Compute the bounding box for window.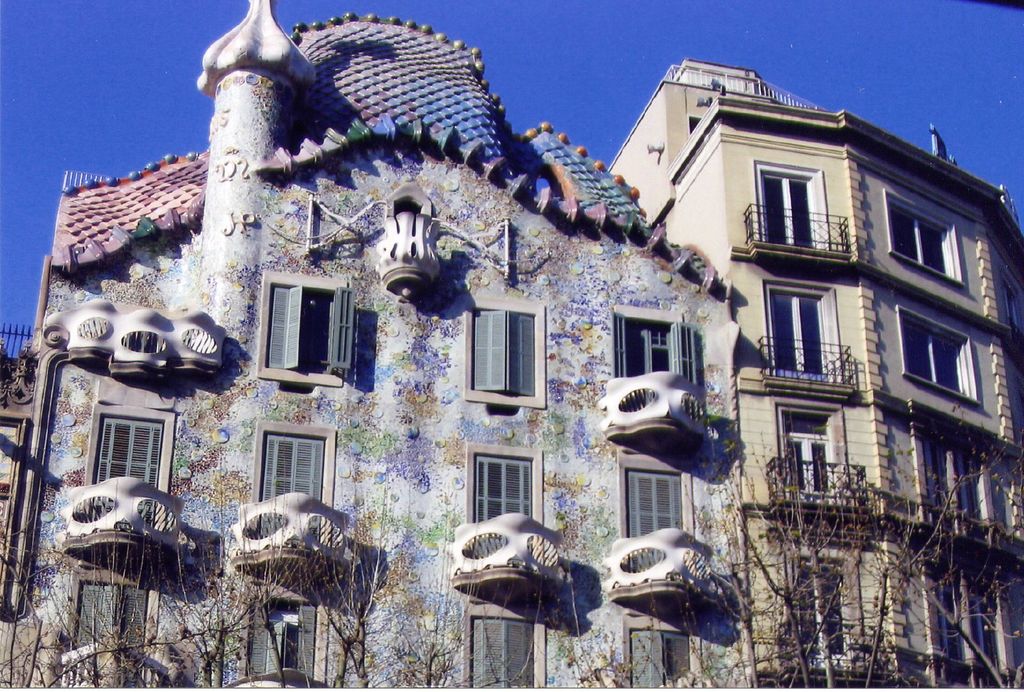
[x1=934, y1=572, x2=1023, y2=691].
